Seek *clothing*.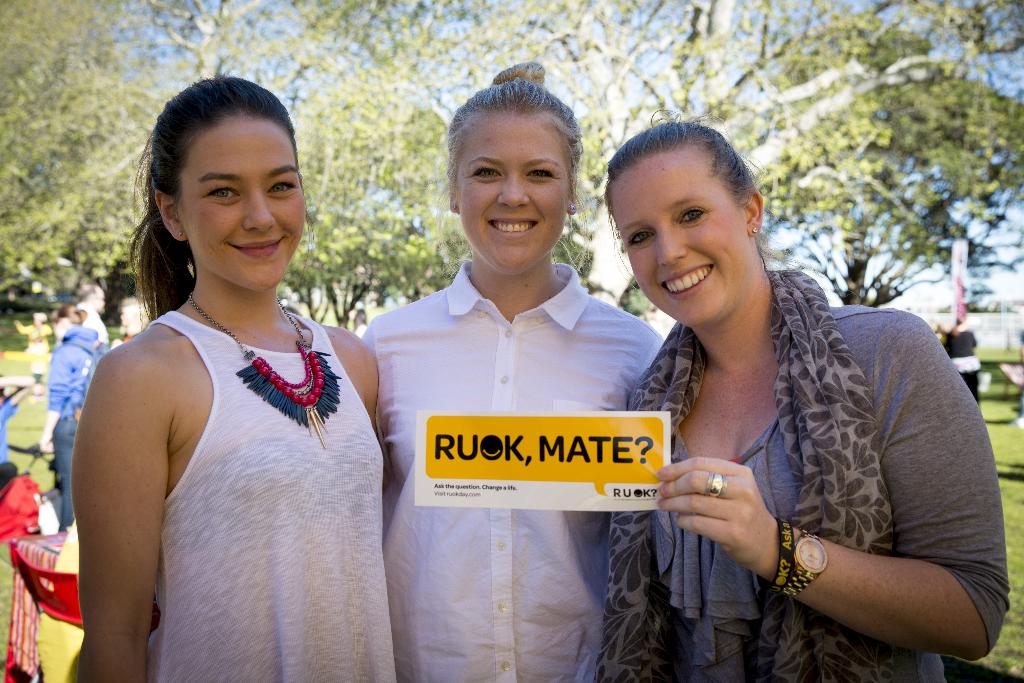
(x1=155, y1=313, x2=401, y2=682).
